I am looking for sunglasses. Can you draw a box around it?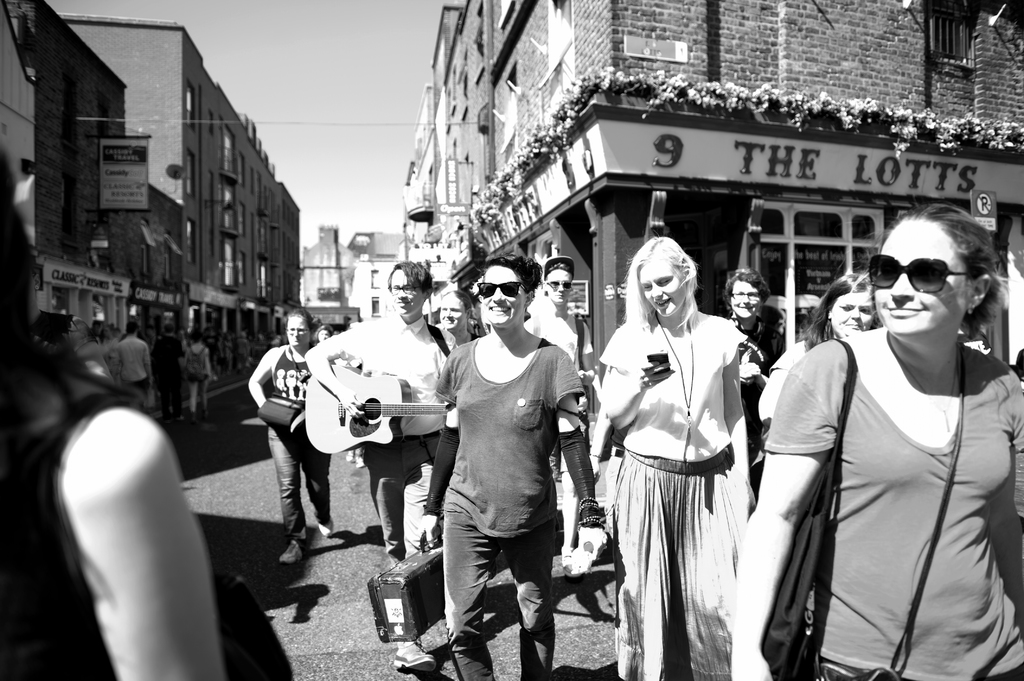
Sure, the bounding box is select_region(866, 253, 975, 292).
